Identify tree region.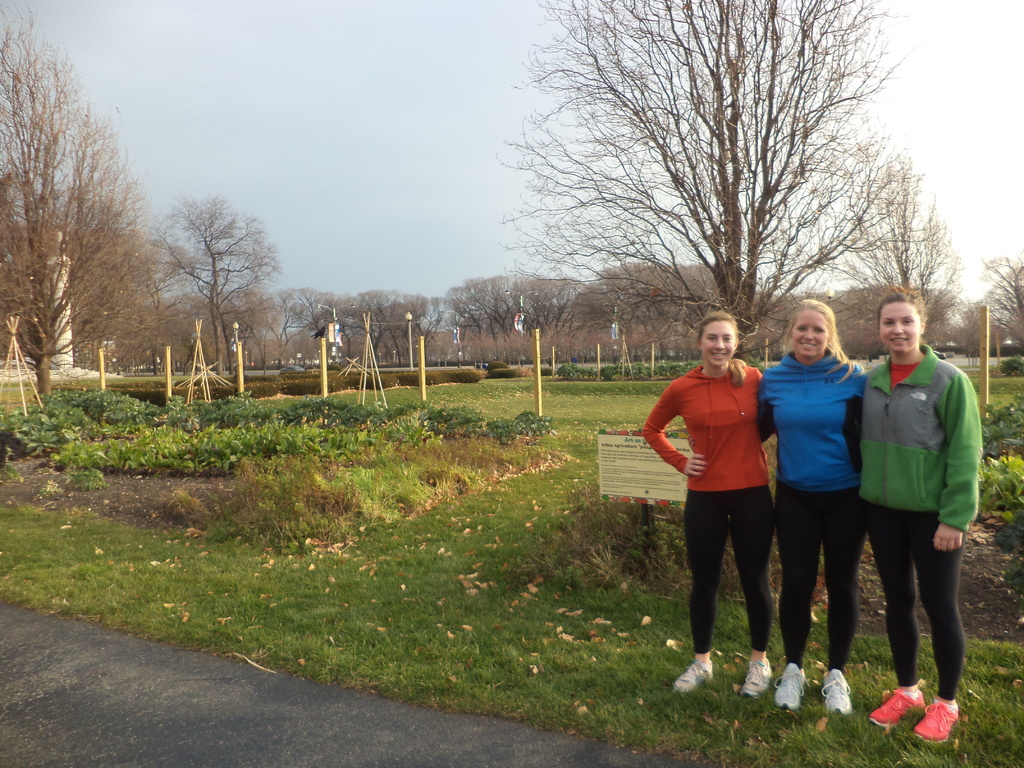
Region: bbox=[150, 170, 282, 374].
